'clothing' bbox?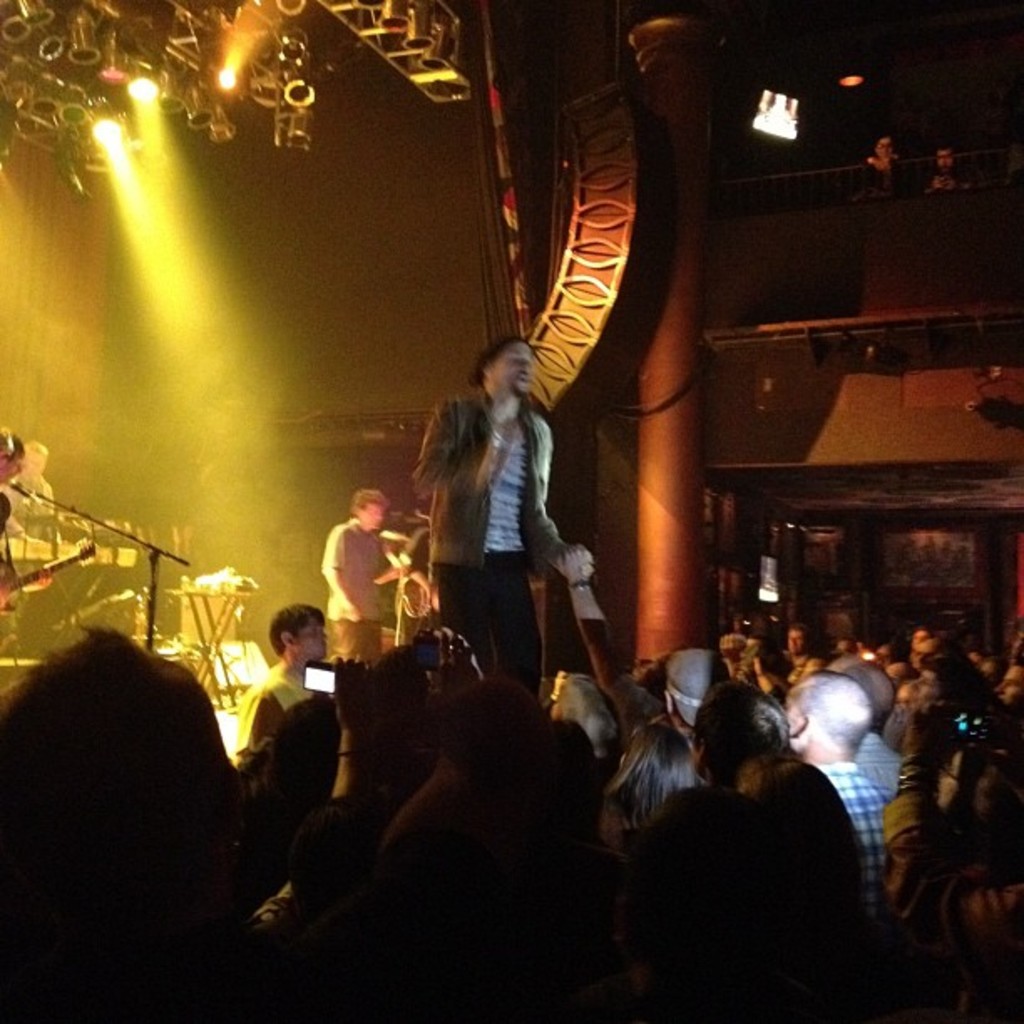
[318,519,387,674]
